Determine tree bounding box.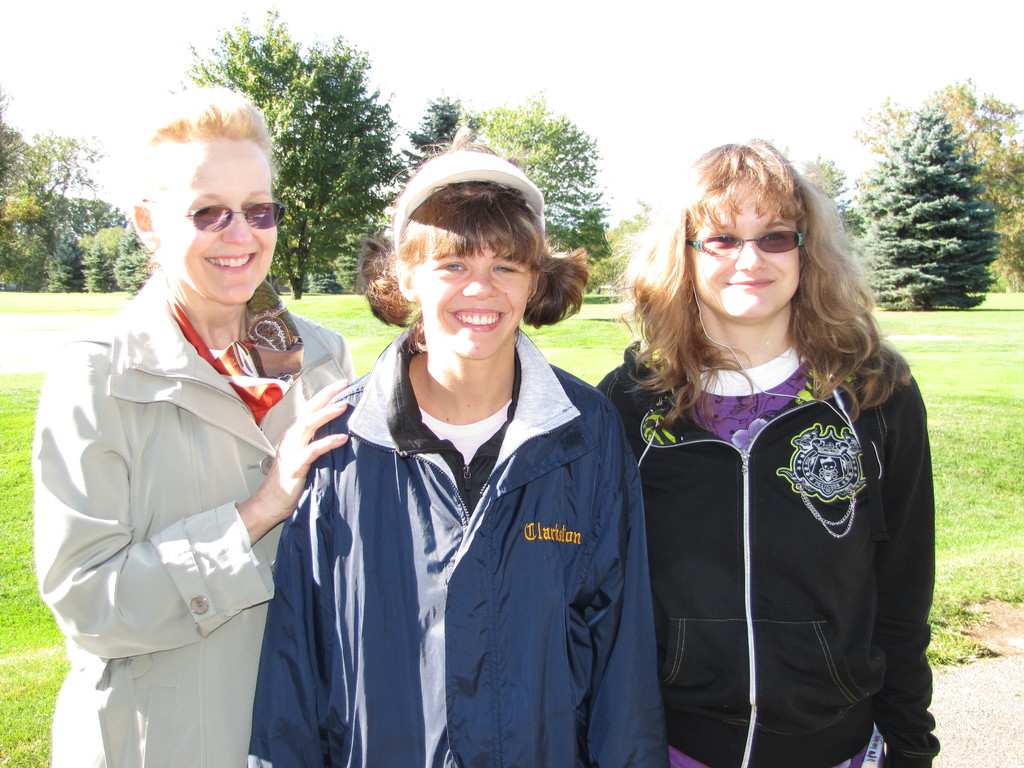
Determined: 47:228:89:289.
